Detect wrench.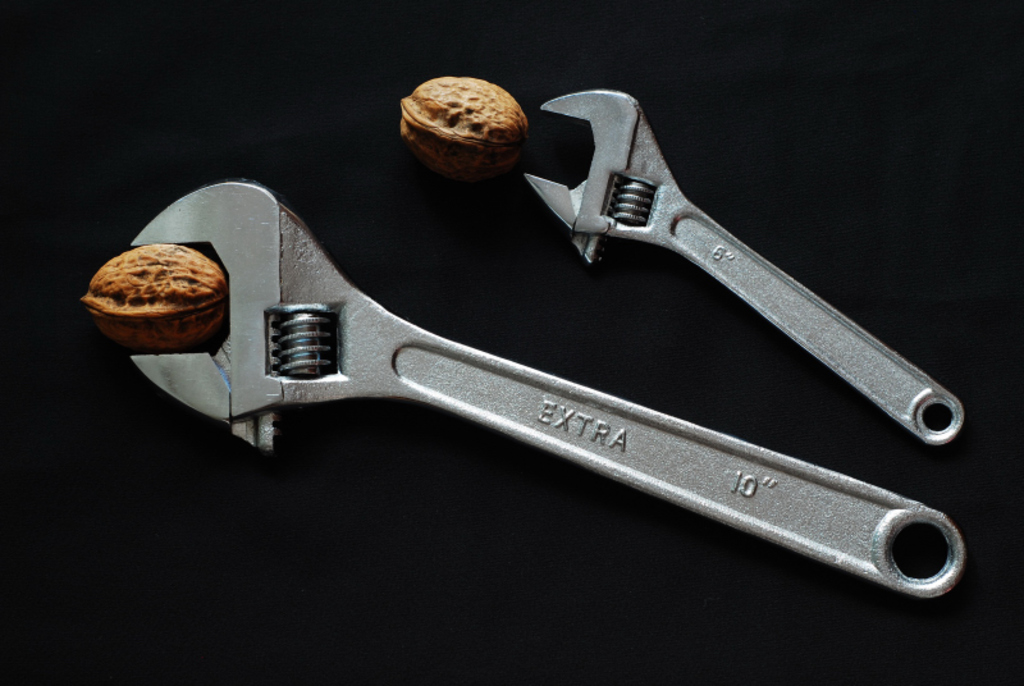
Detected at (left=127, top=182, right=965, bottom=600).
